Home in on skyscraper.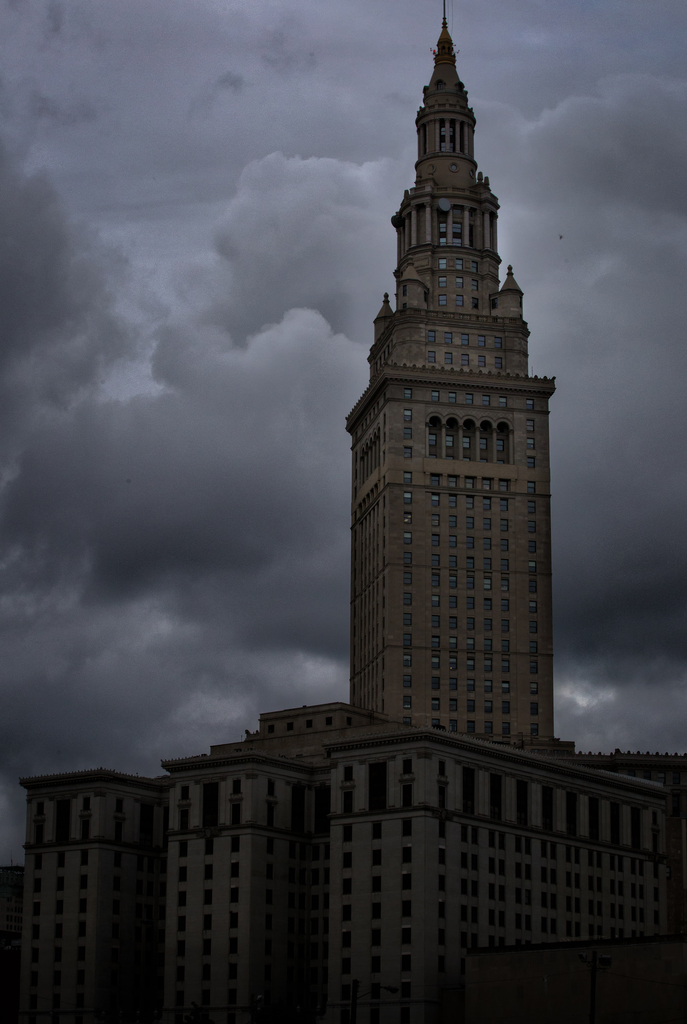
Homed in at crop(339, 4, 563, 747).
